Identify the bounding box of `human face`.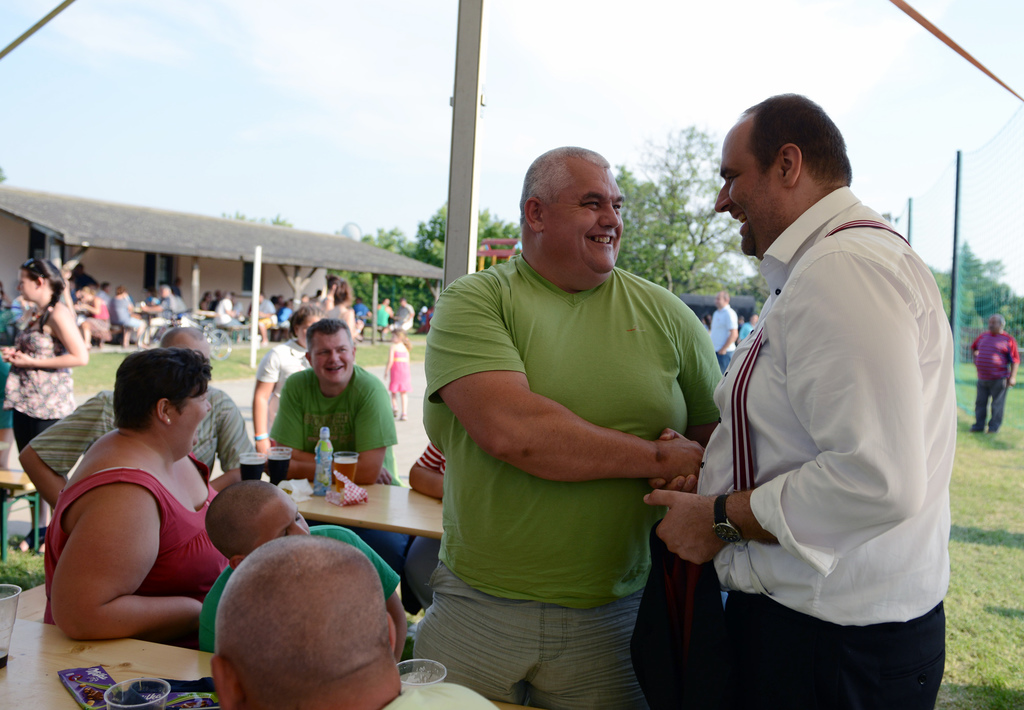
x1=717 y1=292 x2=728 y2=311.
